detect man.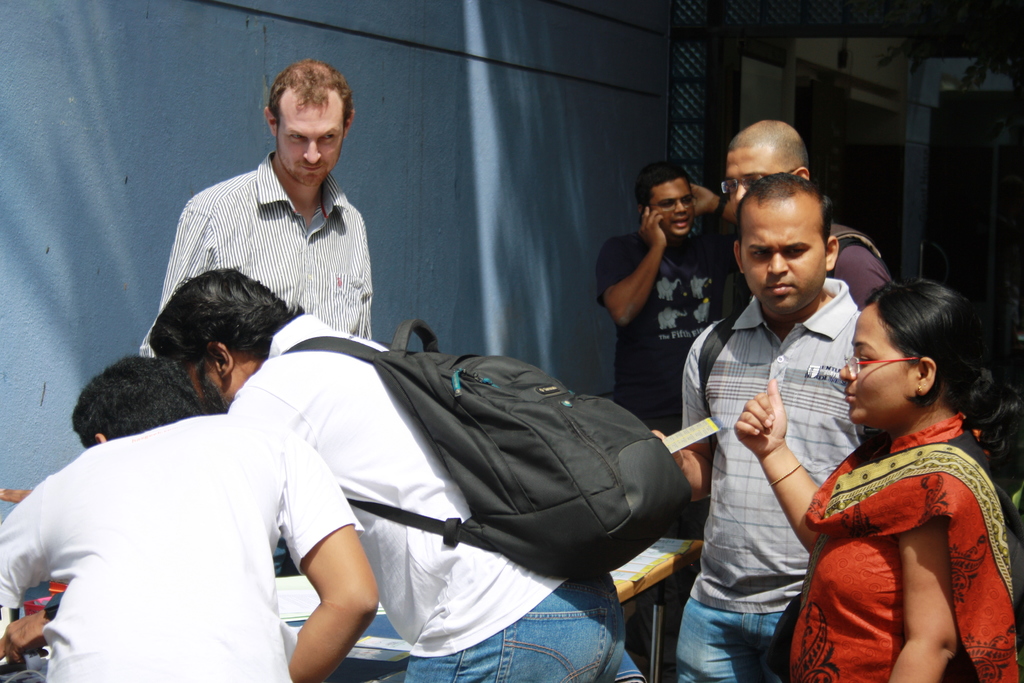
Detected at [596, 163, 738, 434].
